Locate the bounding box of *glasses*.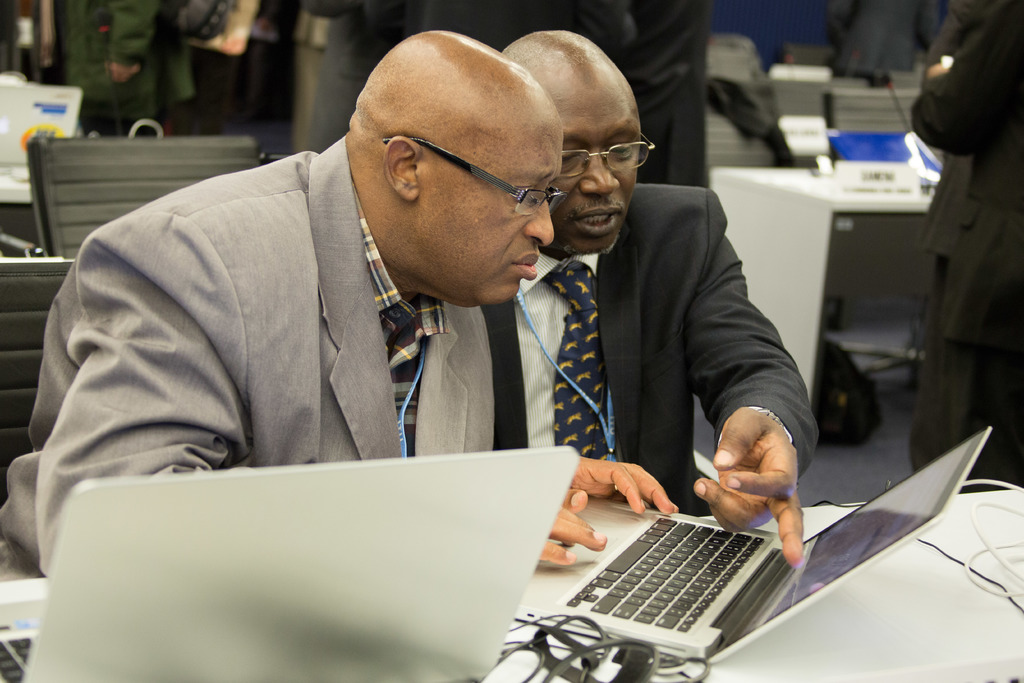
Bounding box: {"left": 557, "top": 130, "right": 659, "bottom": 181}.
